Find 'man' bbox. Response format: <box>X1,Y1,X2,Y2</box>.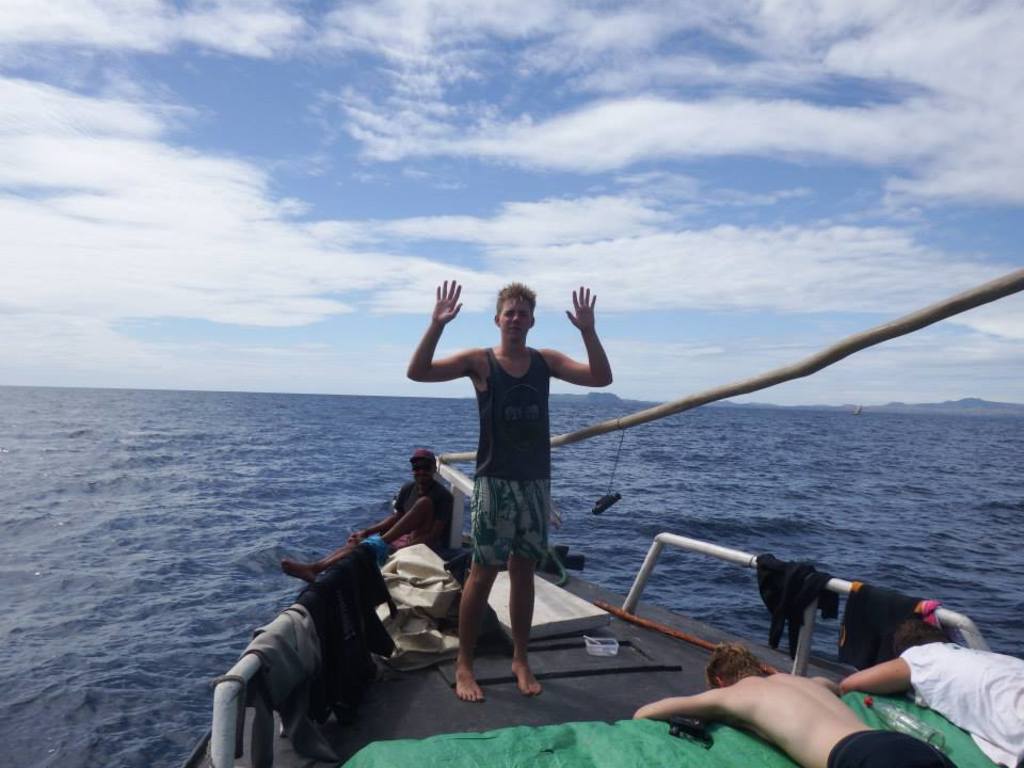
<box>843,612,1023,754</box>.
